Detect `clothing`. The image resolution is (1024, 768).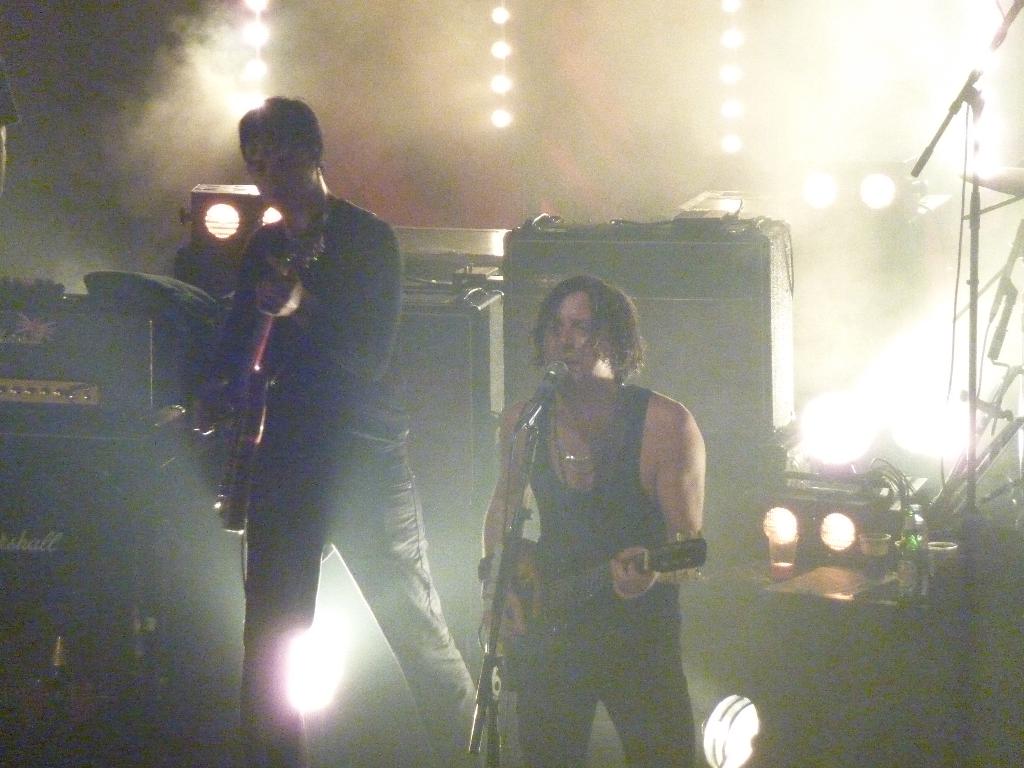
x1=519 y1=378 x2=698 y2=767.
